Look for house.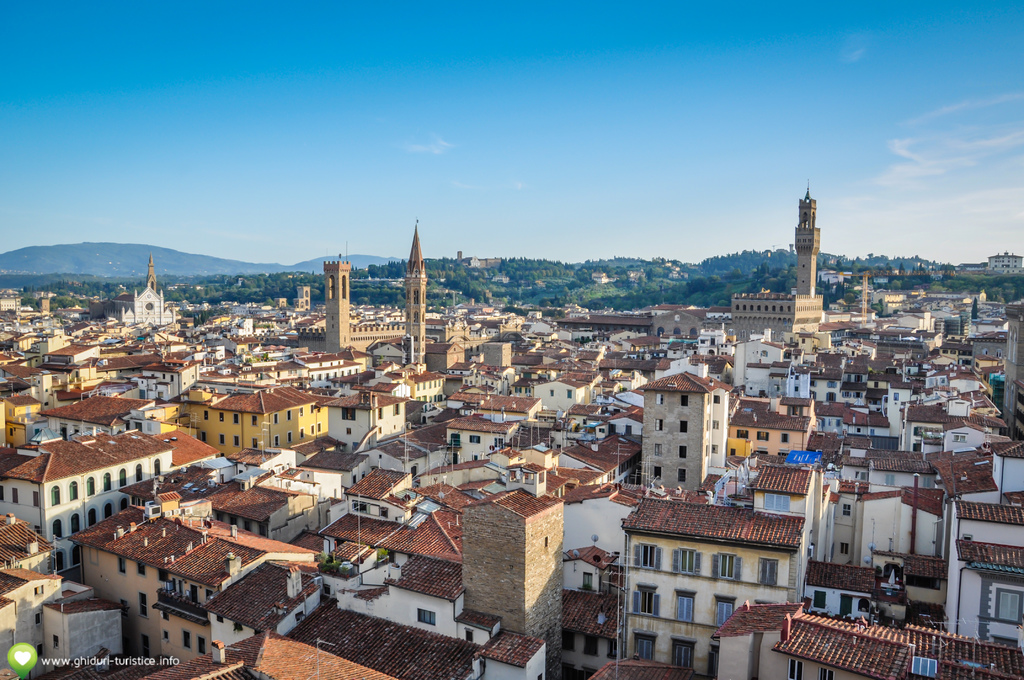
Found: box(202, 393, 323, 455).
